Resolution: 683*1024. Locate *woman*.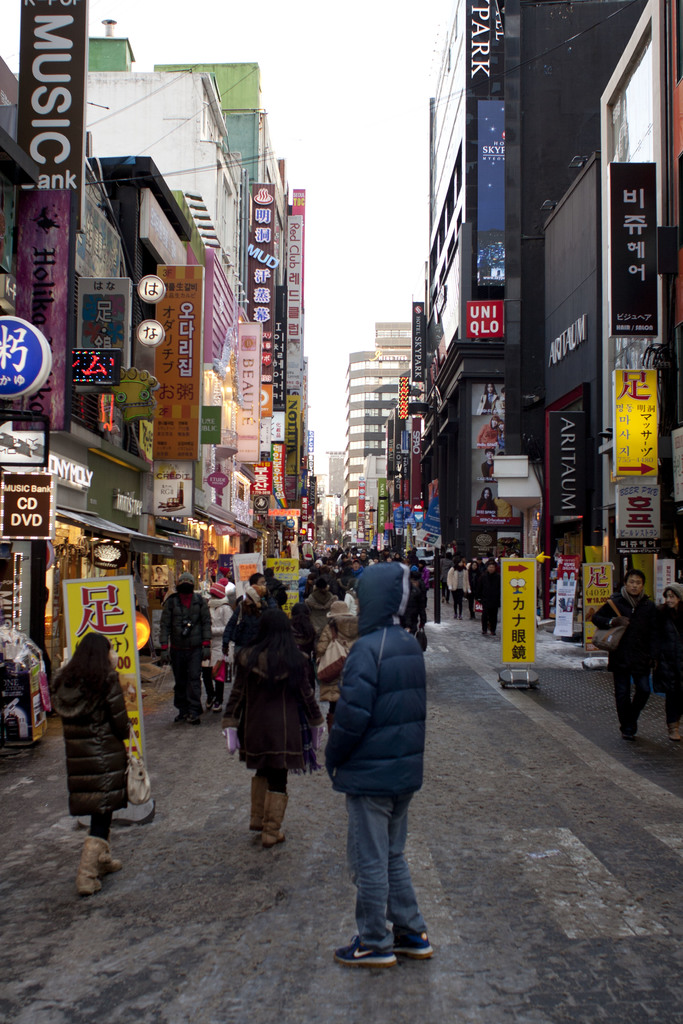
(476, 417, 500, 450).
